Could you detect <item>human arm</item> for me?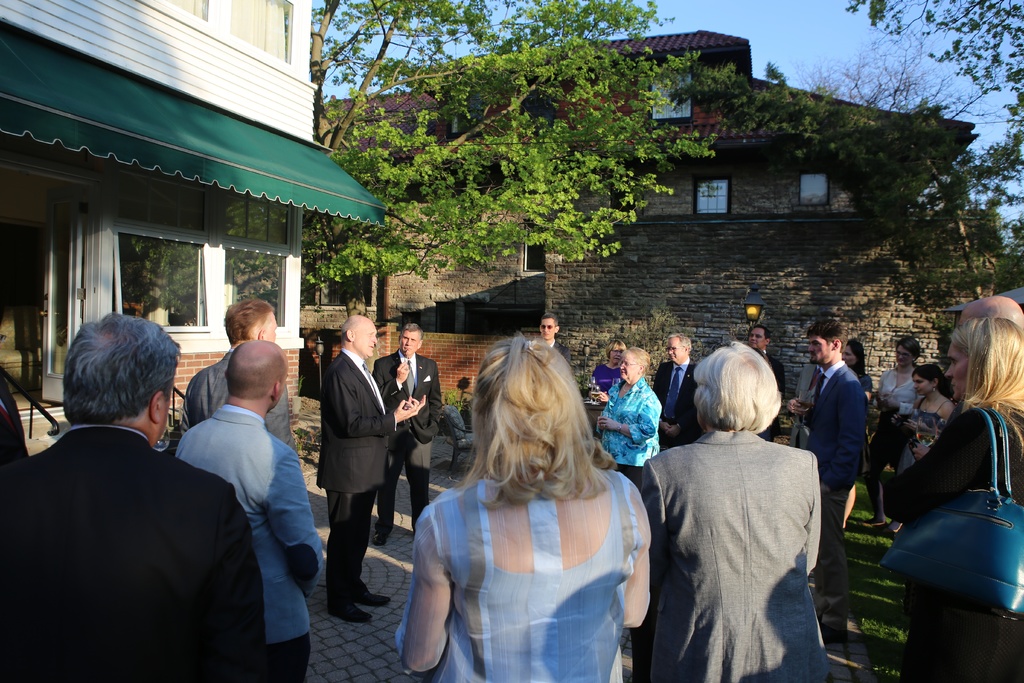
Detection result: {"x1": 585, "y1": 410, "x2": 610, "y2": 439}.
